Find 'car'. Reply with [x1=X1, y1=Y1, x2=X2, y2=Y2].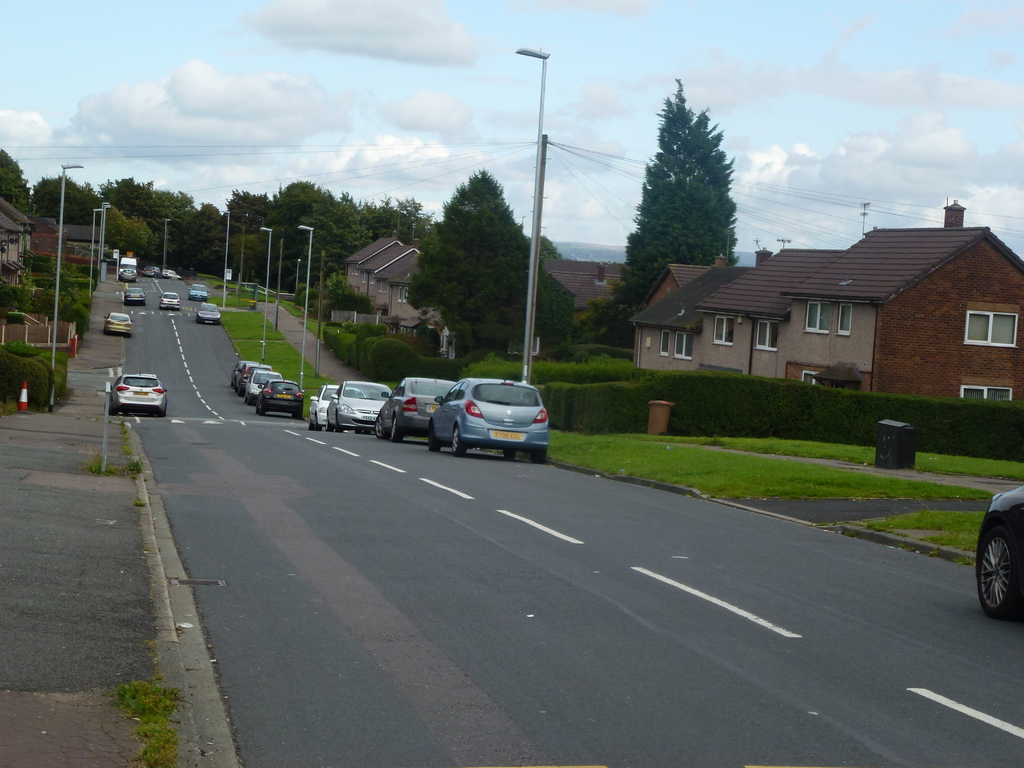
[x1=324, y1=382, x2=391, y2=434].
